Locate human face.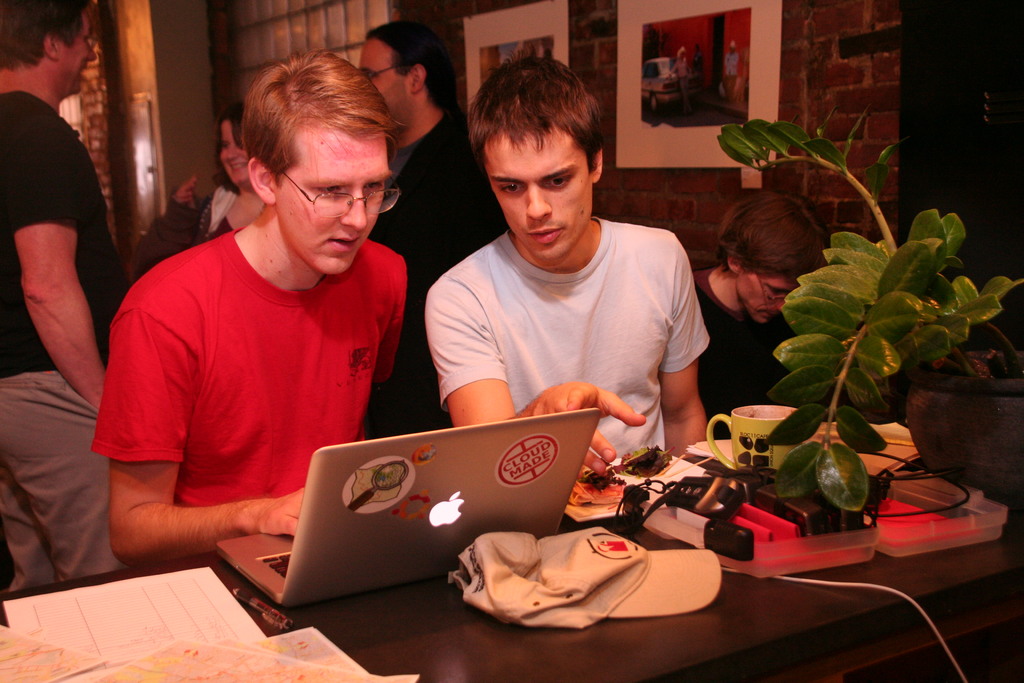
Bounding box: (left=219, top=120, right=246, bottom=184).
